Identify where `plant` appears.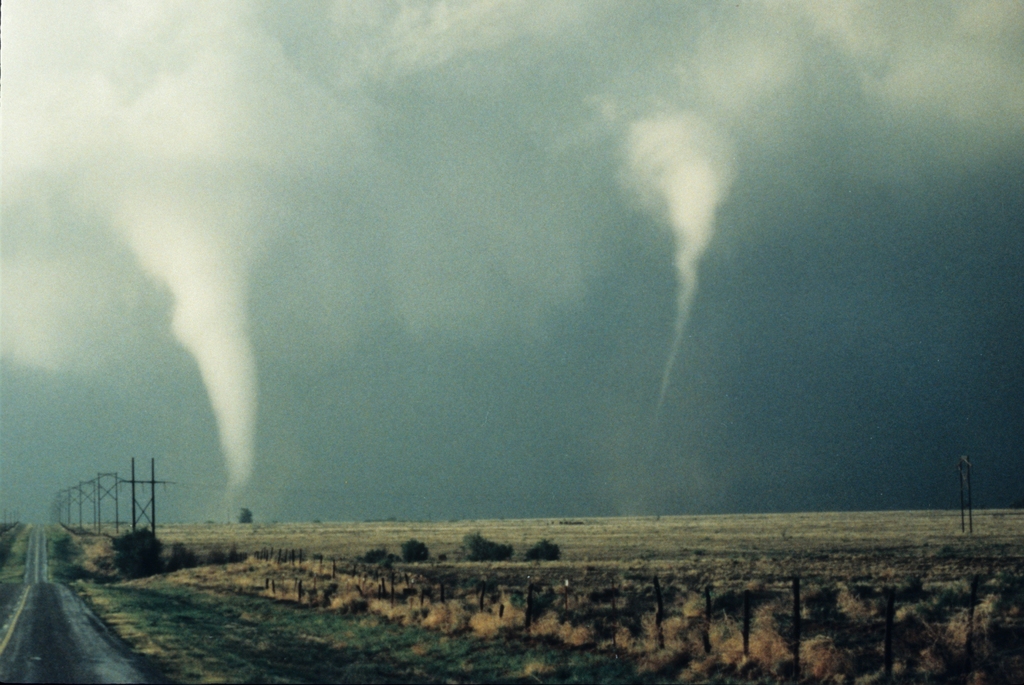
Appears at region(233, 504, 260, 524).
